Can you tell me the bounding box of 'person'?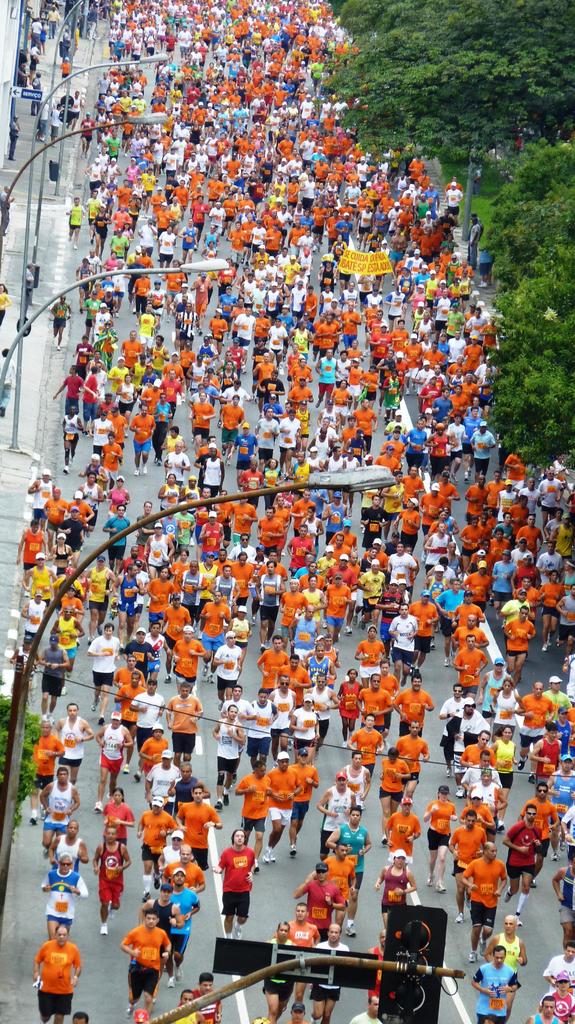
rect(292, 748, 315, 841).
